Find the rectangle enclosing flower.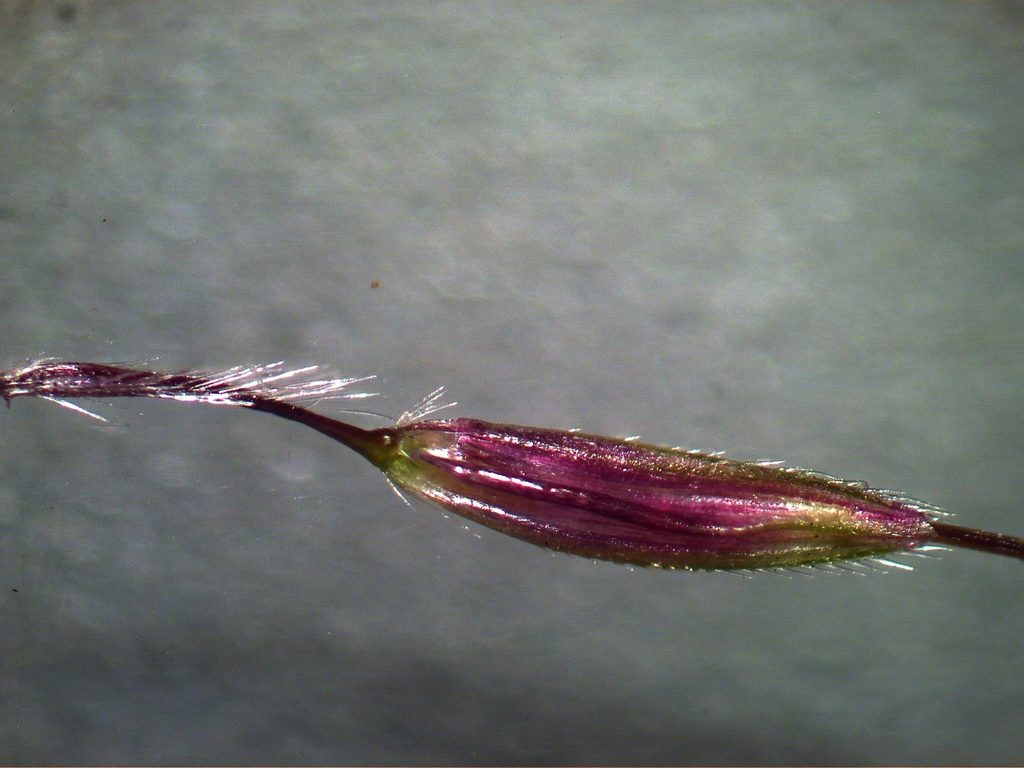
4:316:1023:612.
